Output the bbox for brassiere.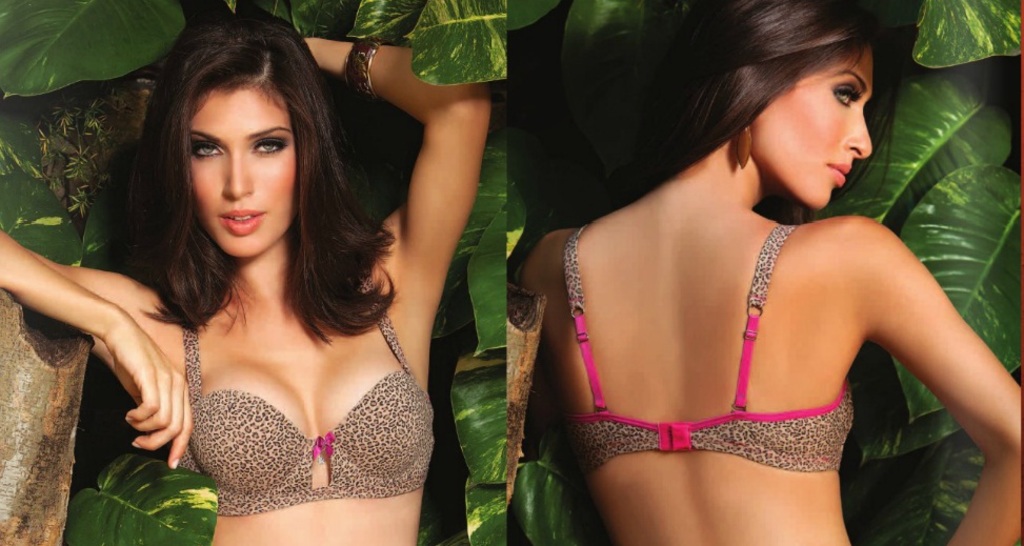
x1=176, y1=275, x2=438, y2=522.
